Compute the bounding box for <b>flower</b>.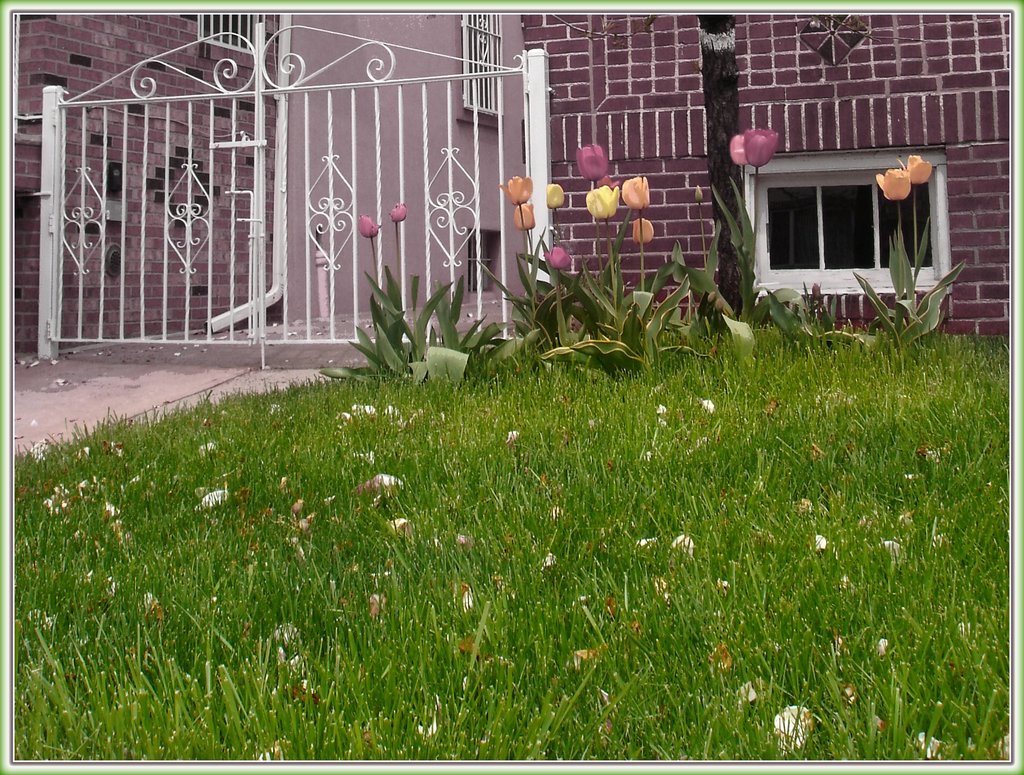
(left=742, top=123, right=776, bottom=169).
